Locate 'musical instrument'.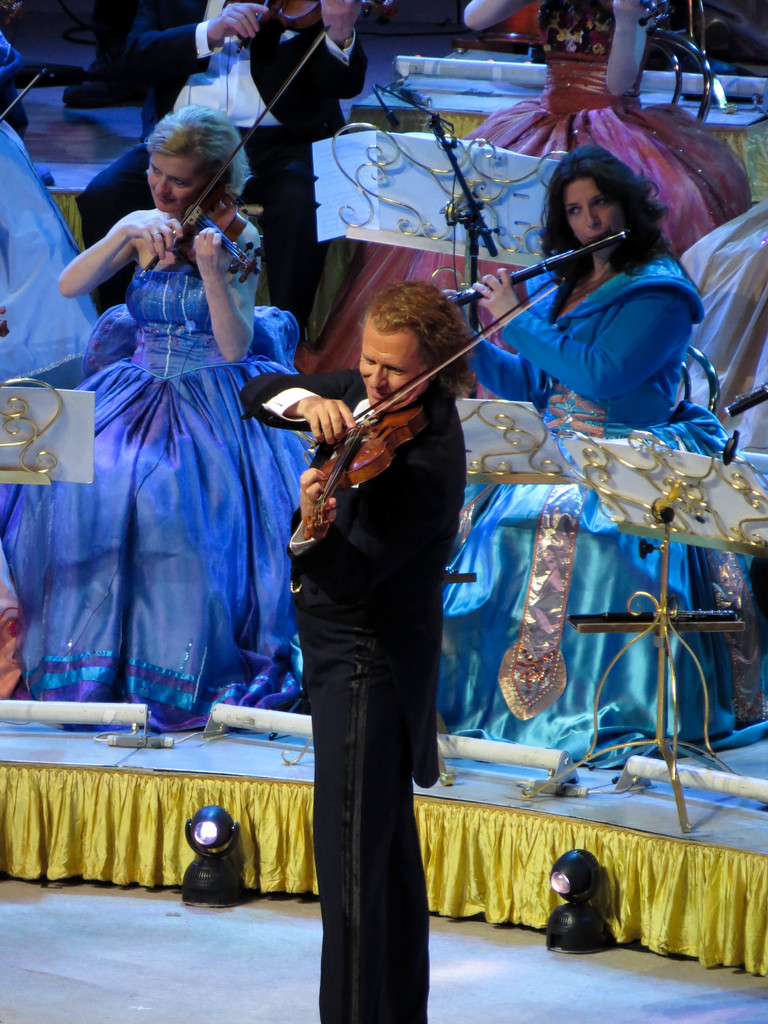
Bounding box: <box>600,0,672,36</box>.
